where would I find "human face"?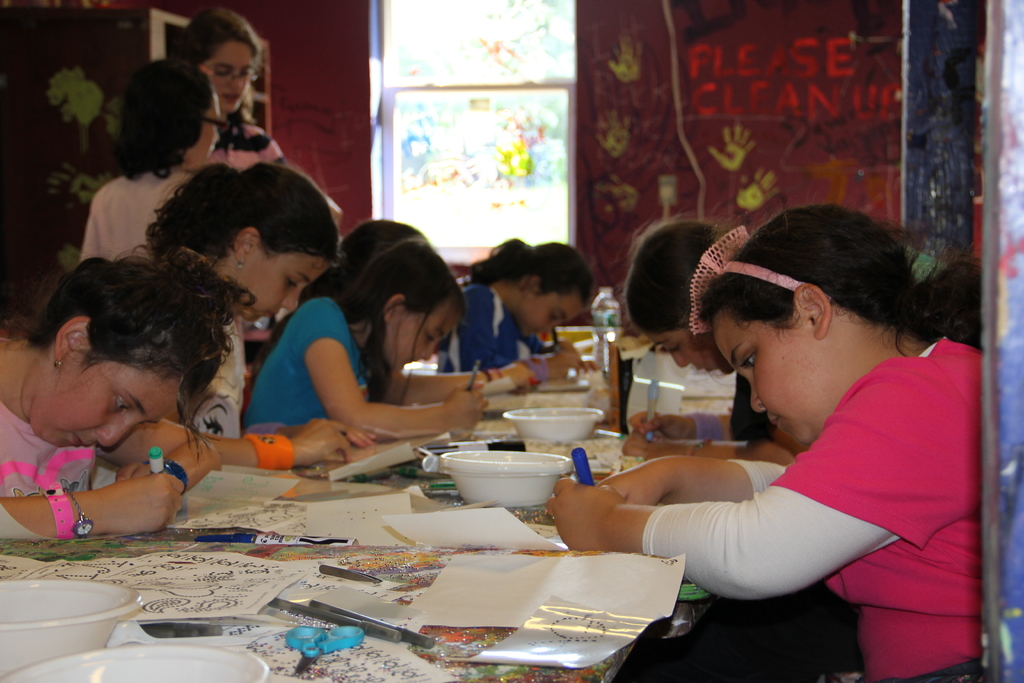
At region(387, 311, 461, 366).
